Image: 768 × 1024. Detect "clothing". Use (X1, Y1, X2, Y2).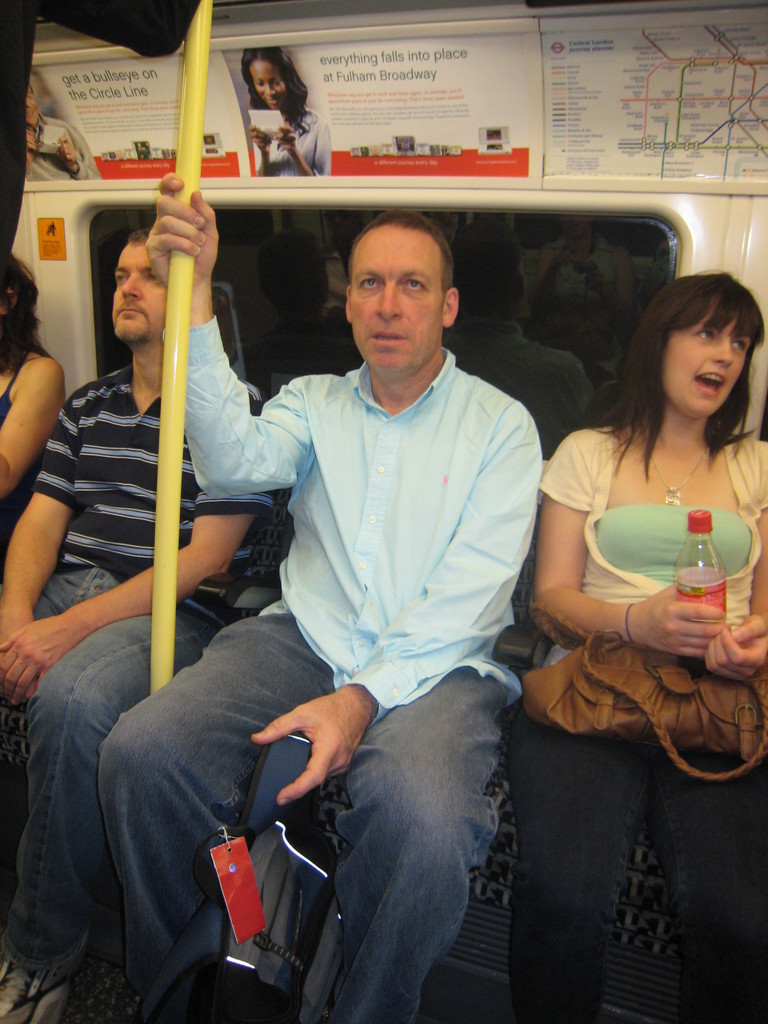
(266, 109, 339, 176).
